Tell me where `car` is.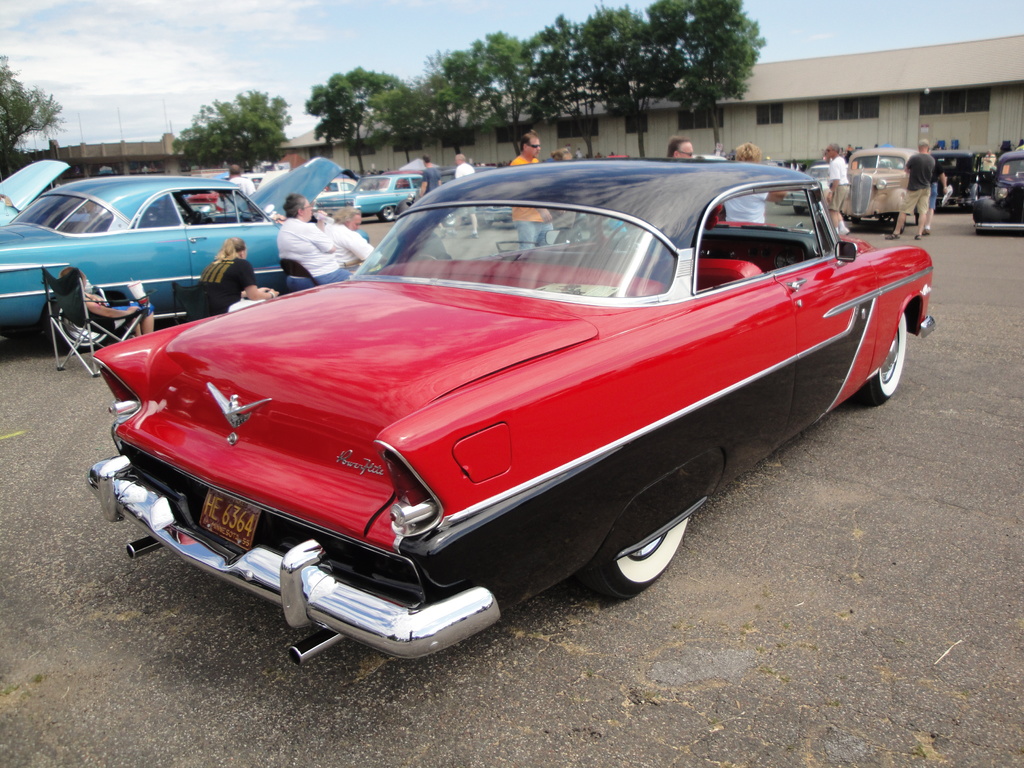
`car` is at select_region(0, 151, 368, 348).
